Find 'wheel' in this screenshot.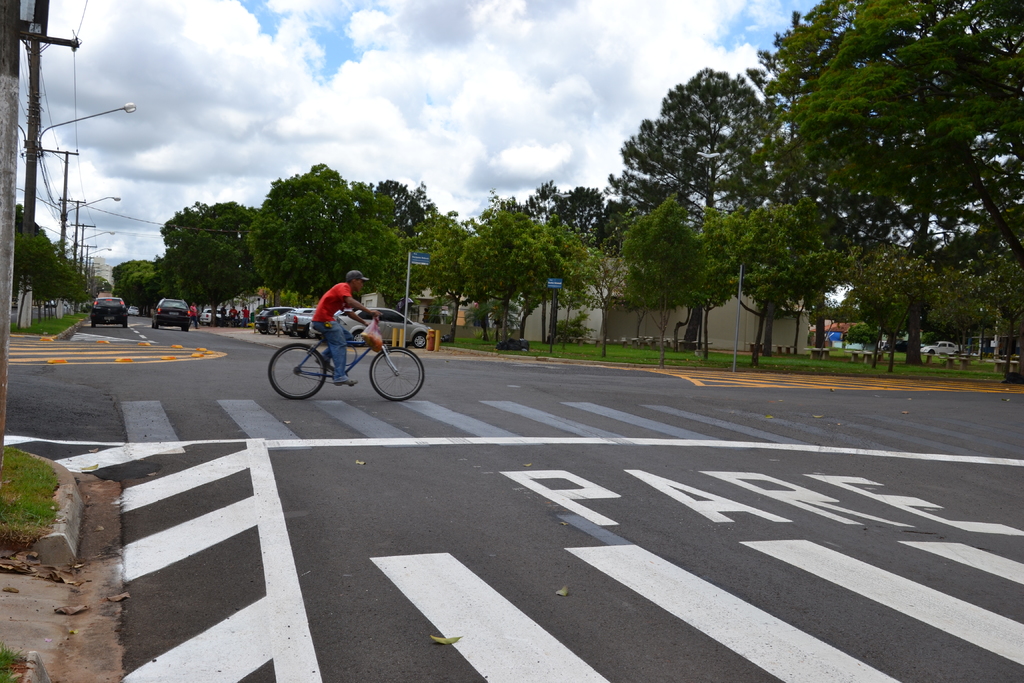
The bounding box for 'wheel' is bbox=[363, 343, 420, 405].
